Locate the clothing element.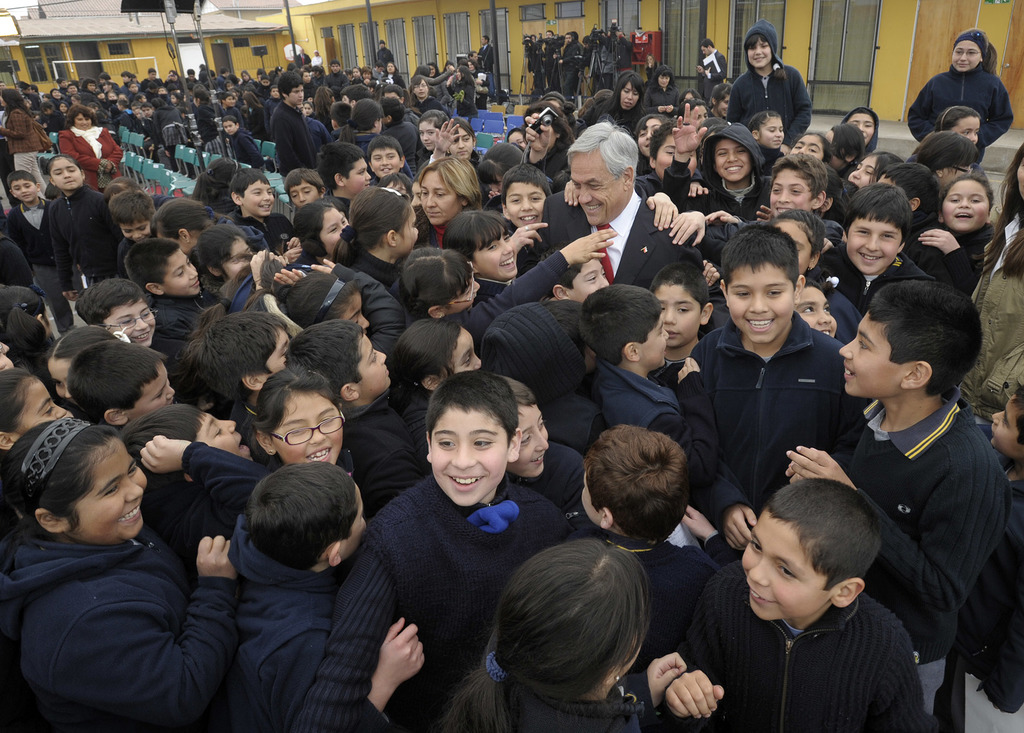
Element bbox: rect(906, 217, 978, 301).
